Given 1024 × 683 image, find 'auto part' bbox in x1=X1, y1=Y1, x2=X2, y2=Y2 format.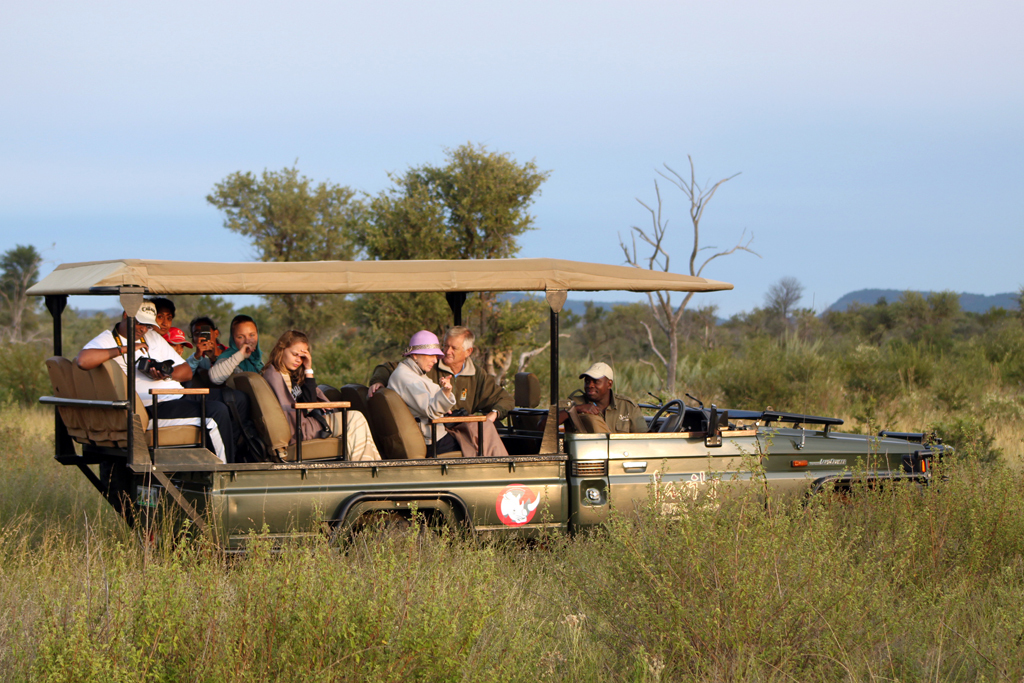
x1=42, y1=260, x2=958, y2=568.
